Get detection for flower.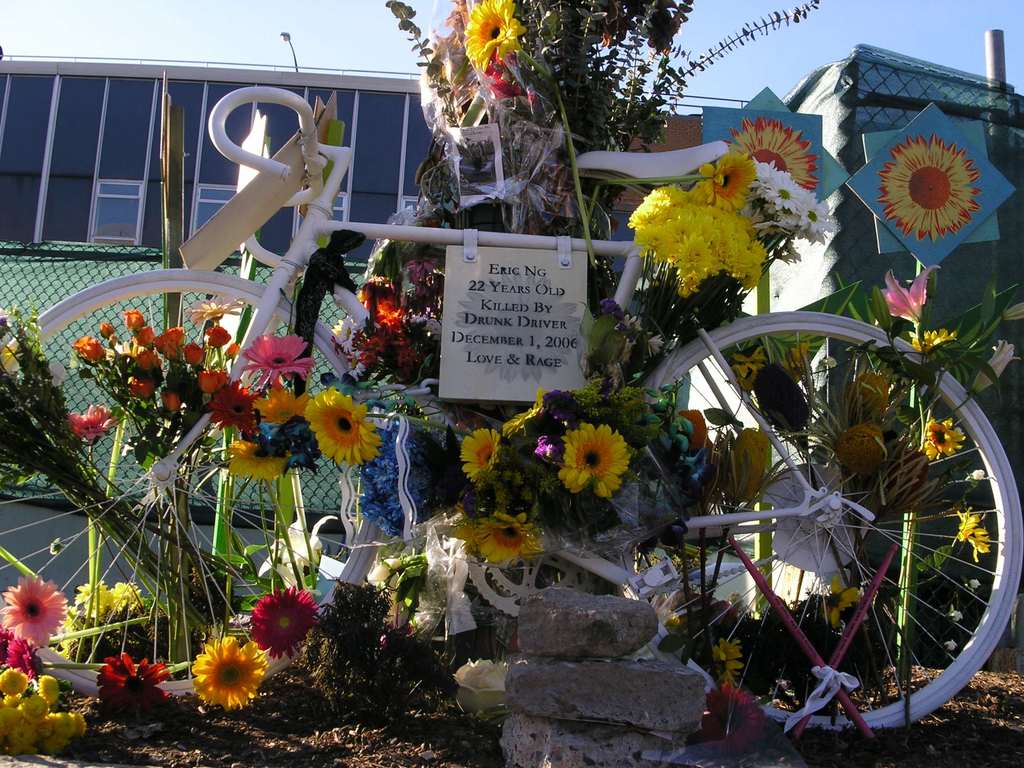
Detection: l=703, t=682, r=772, b=756.
